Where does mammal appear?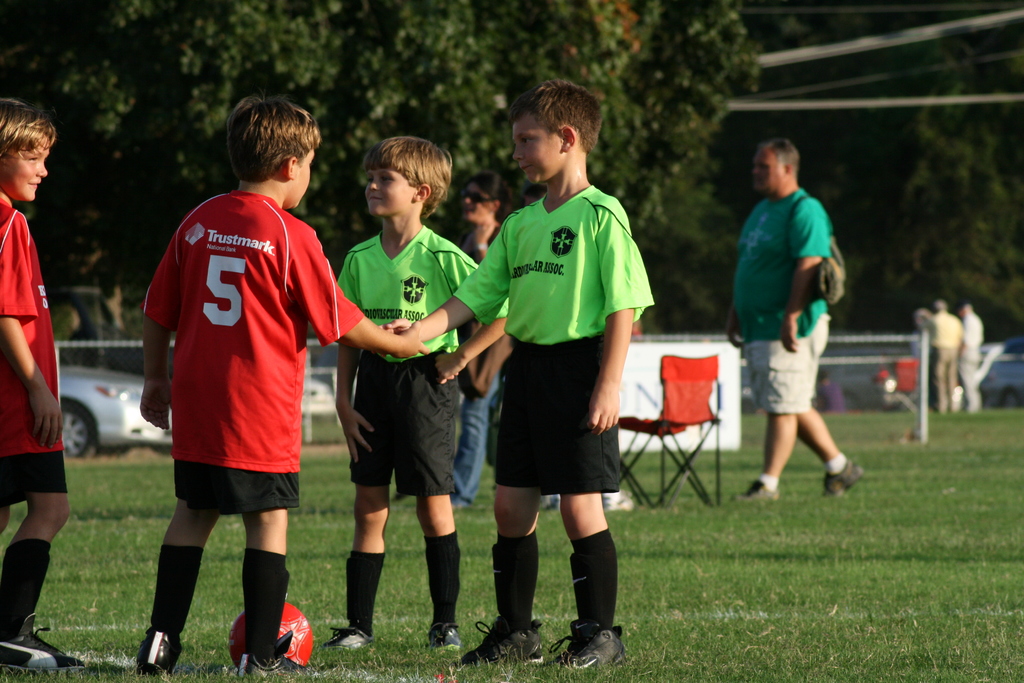
Appears at select_region(959, 299, 986, 415).
